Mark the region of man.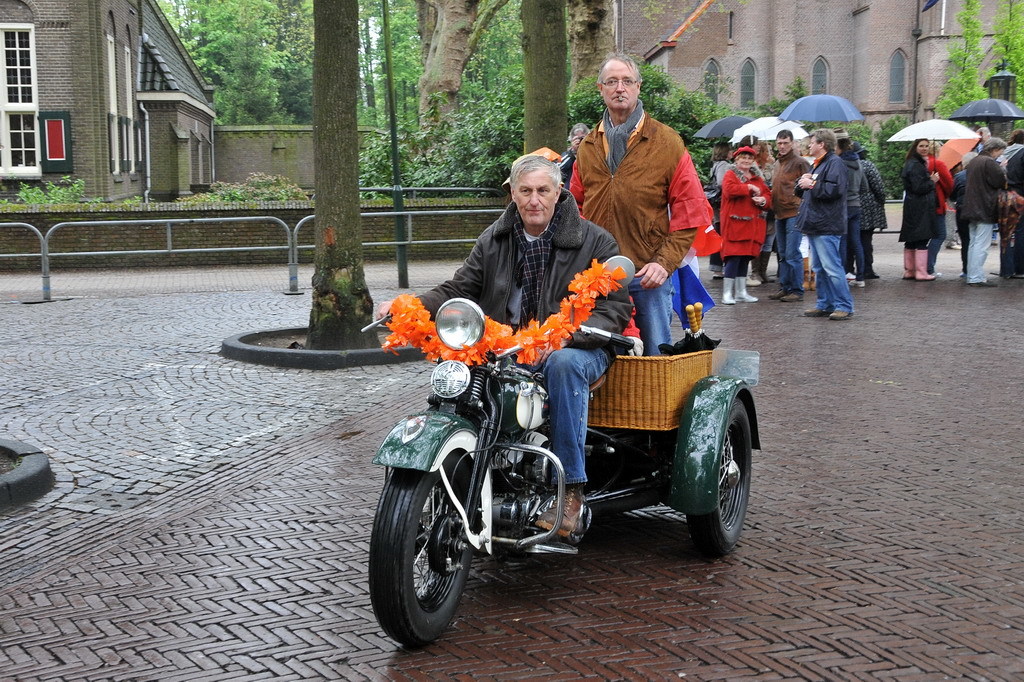
Region: {"left": 959, "top": 140, "right": 1010, "bottom": 293}.
